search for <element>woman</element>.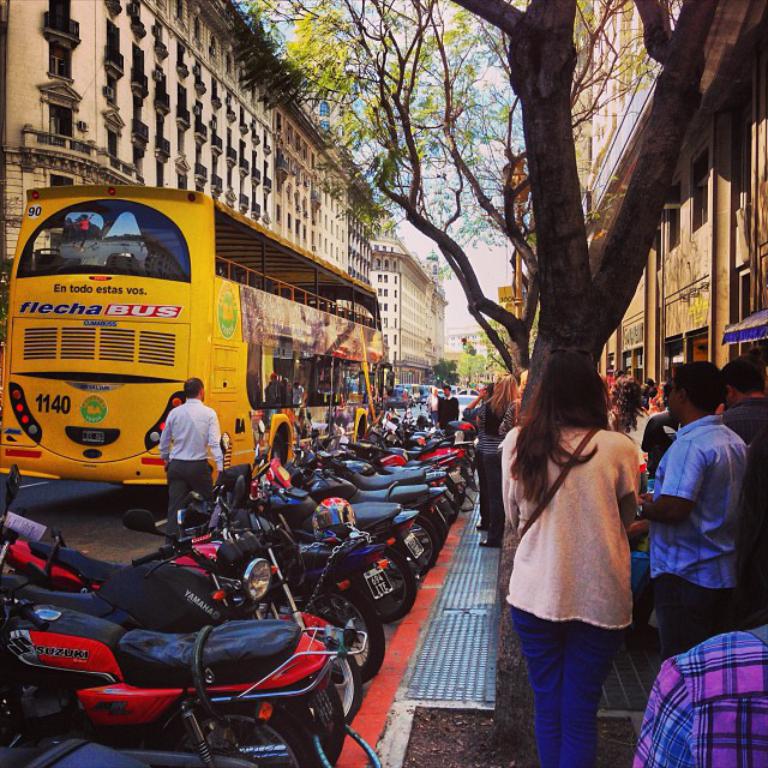
Found at {"left": 467, "top": 374, "right": 523, "bottom": 547}.
